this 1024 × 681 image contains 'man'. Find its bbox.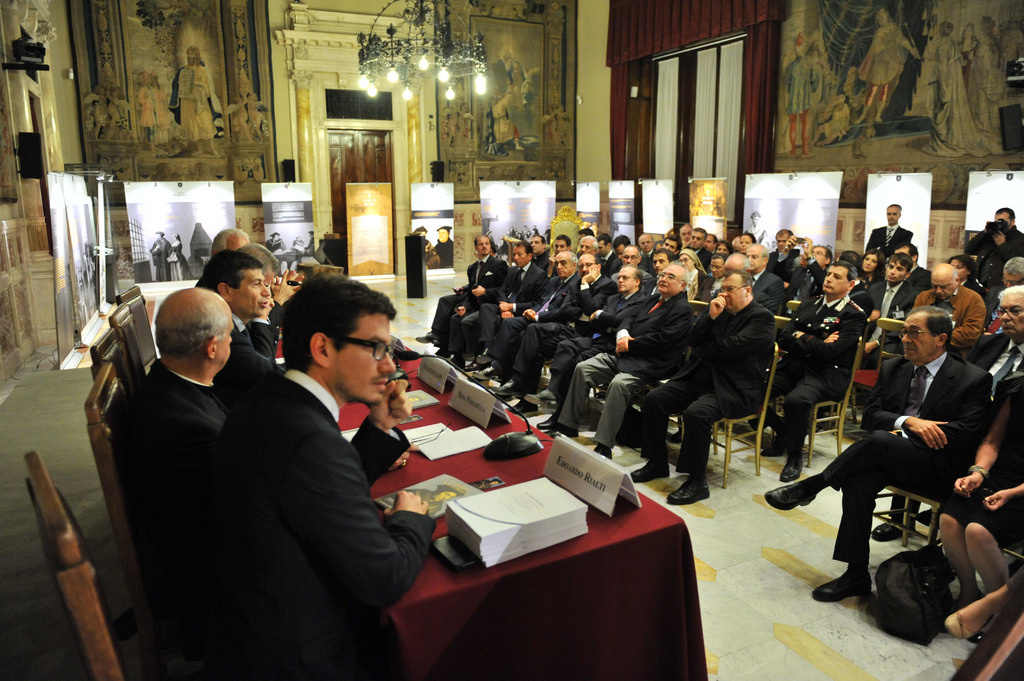
left=909, top=264, right=987, bottom=362.
